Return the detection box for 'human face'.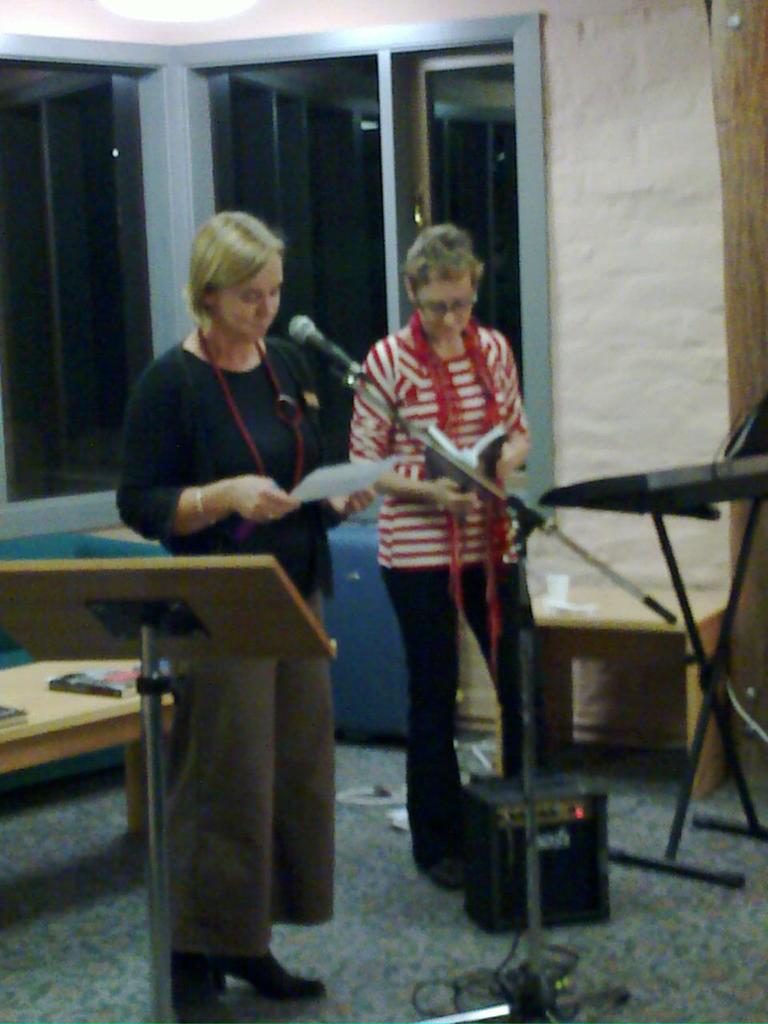
{"left": 414, "top": 274, "right": 475, "bottom": 338}.
